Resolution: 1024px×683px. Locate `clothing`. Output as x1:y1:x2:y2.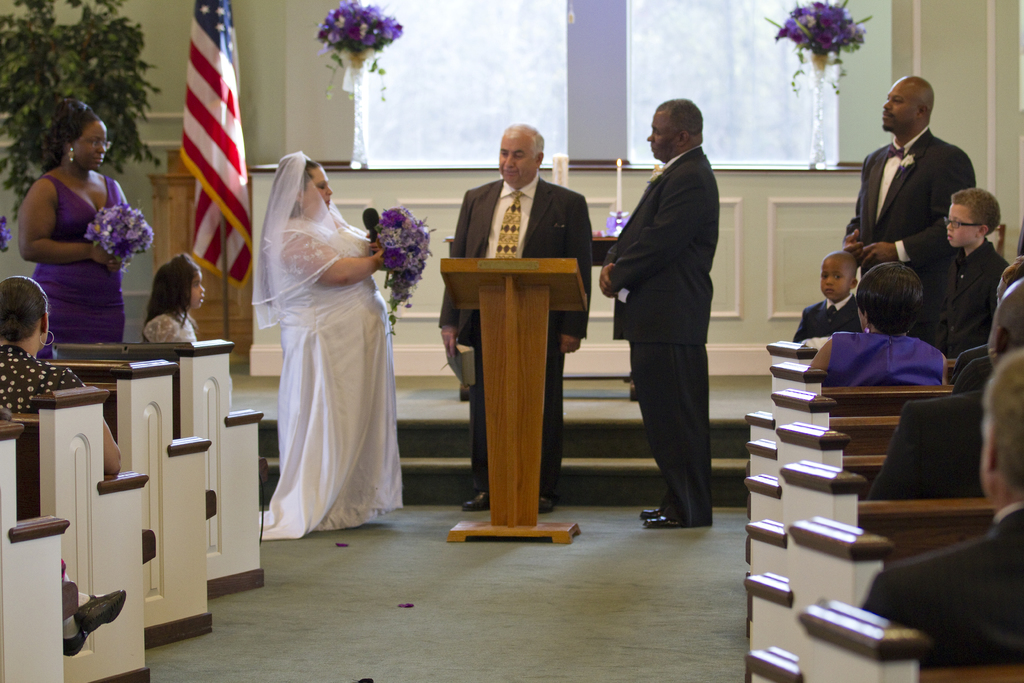
599:145:720:524.
